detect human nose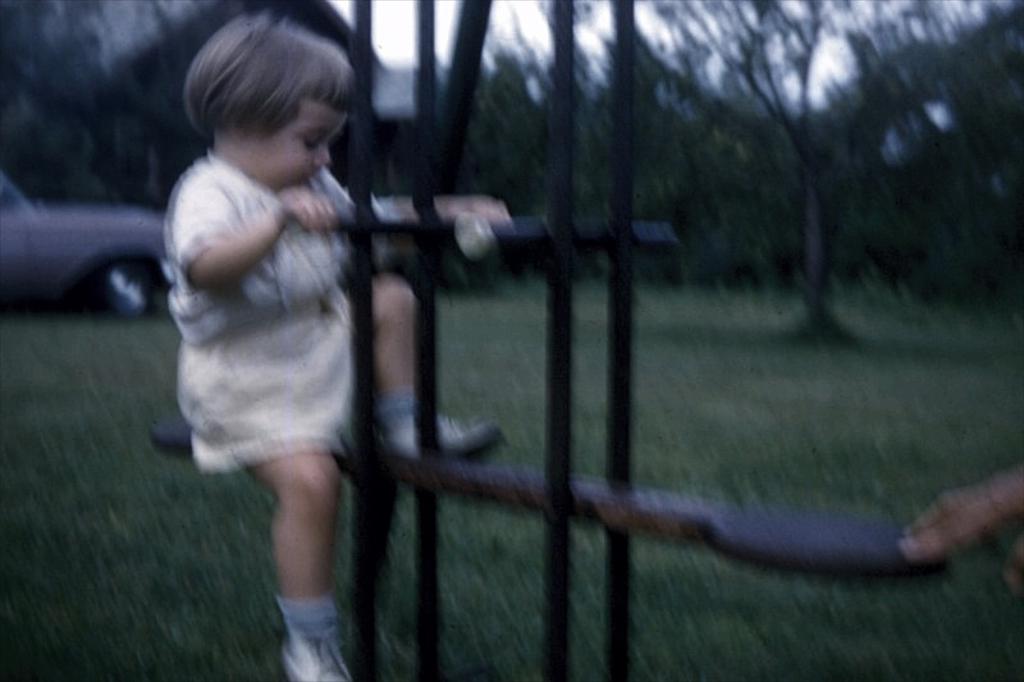
left=312, top=139, right=332, bottom=165
